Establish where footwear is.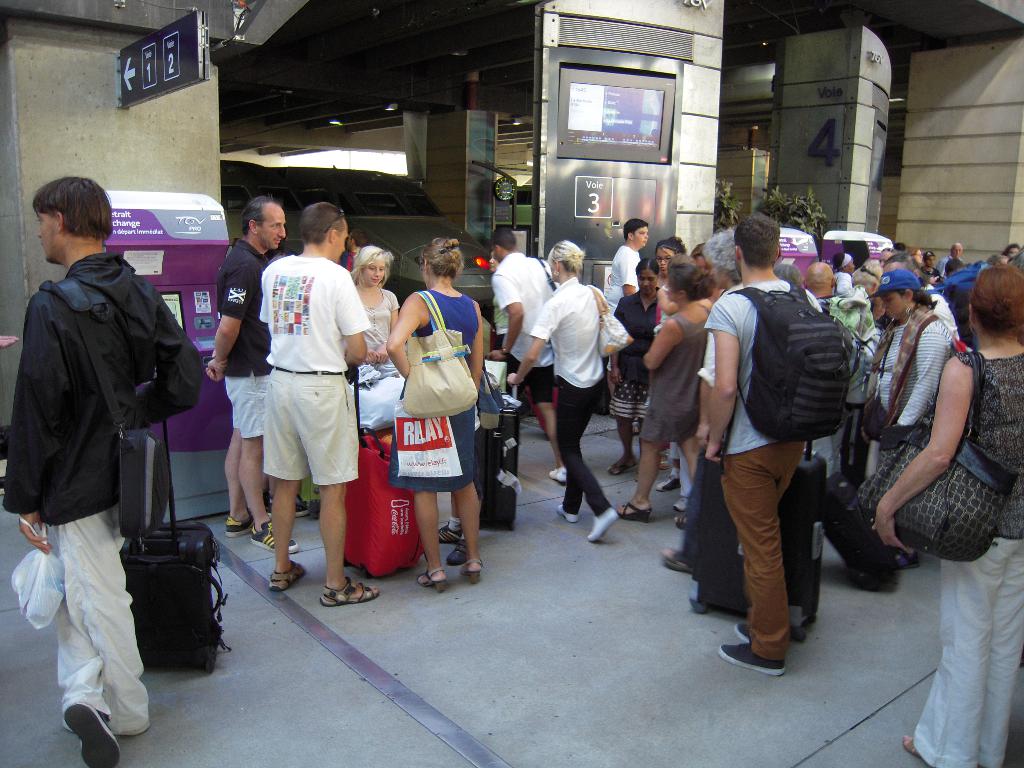
Established at bbox=[556, 504, 579, 525].
